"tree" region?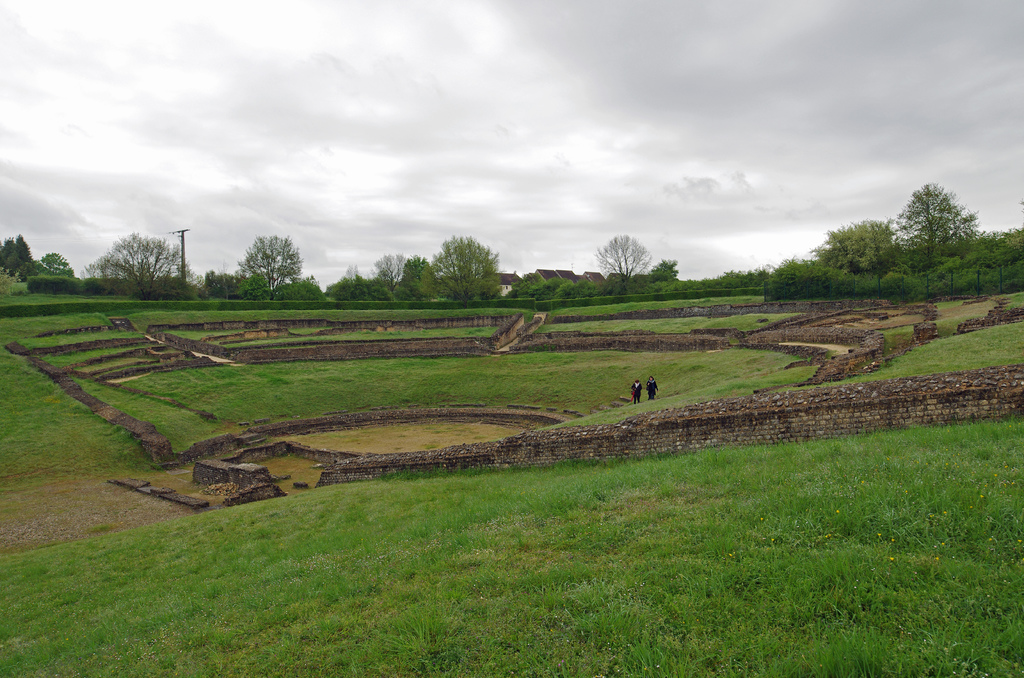
328 270 372 307
